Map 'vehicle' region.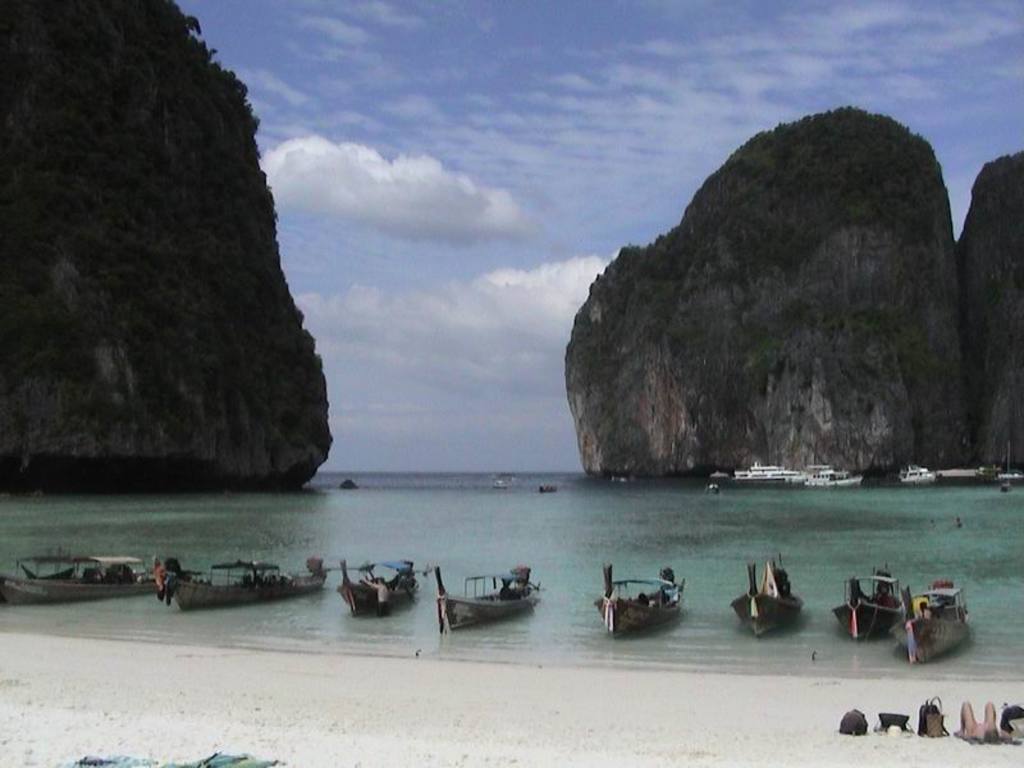
Mapped to [904,458,943,488].
